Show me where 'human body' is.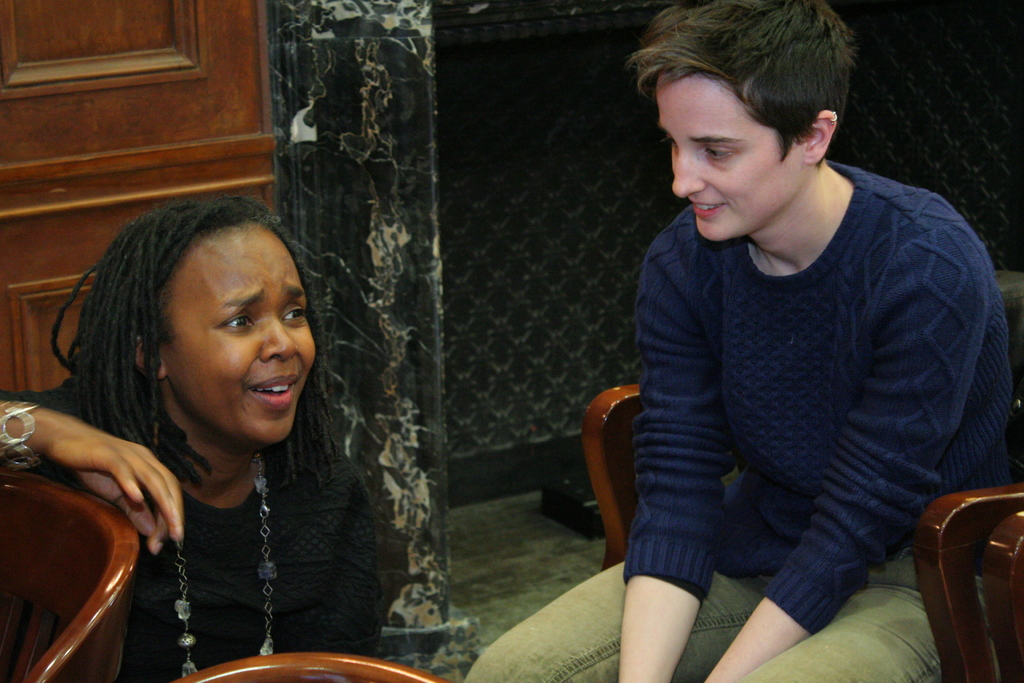
'human body' is at region(461, 0, 1023, 682).
